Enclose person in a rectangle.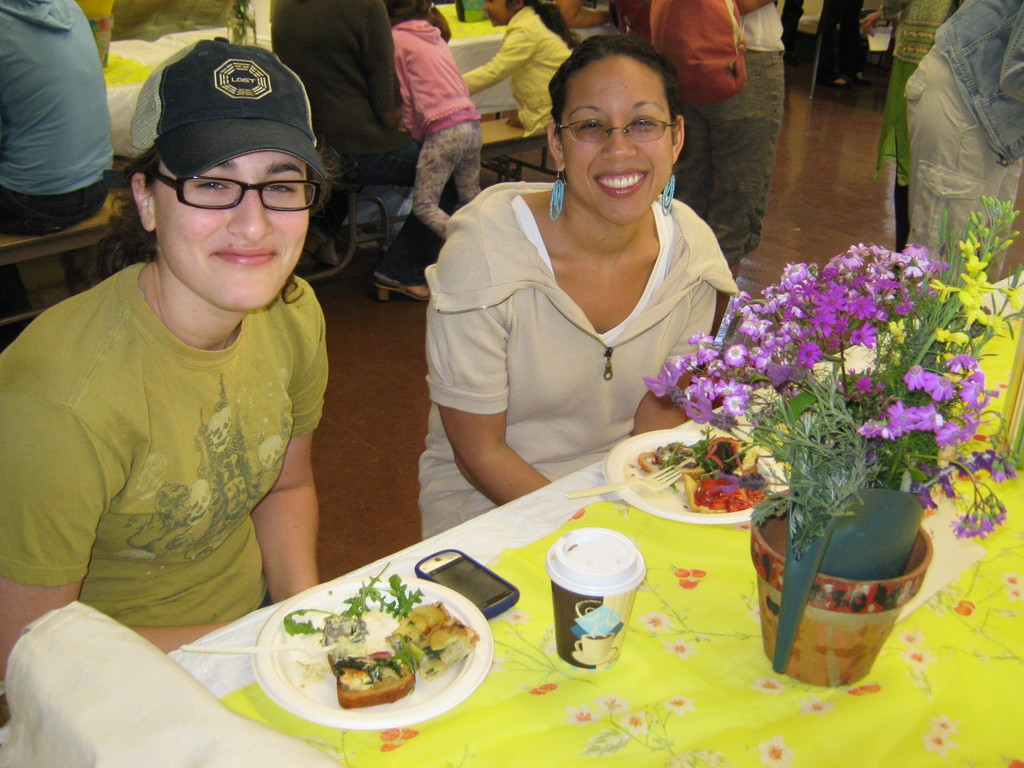
859:0:968:244.
